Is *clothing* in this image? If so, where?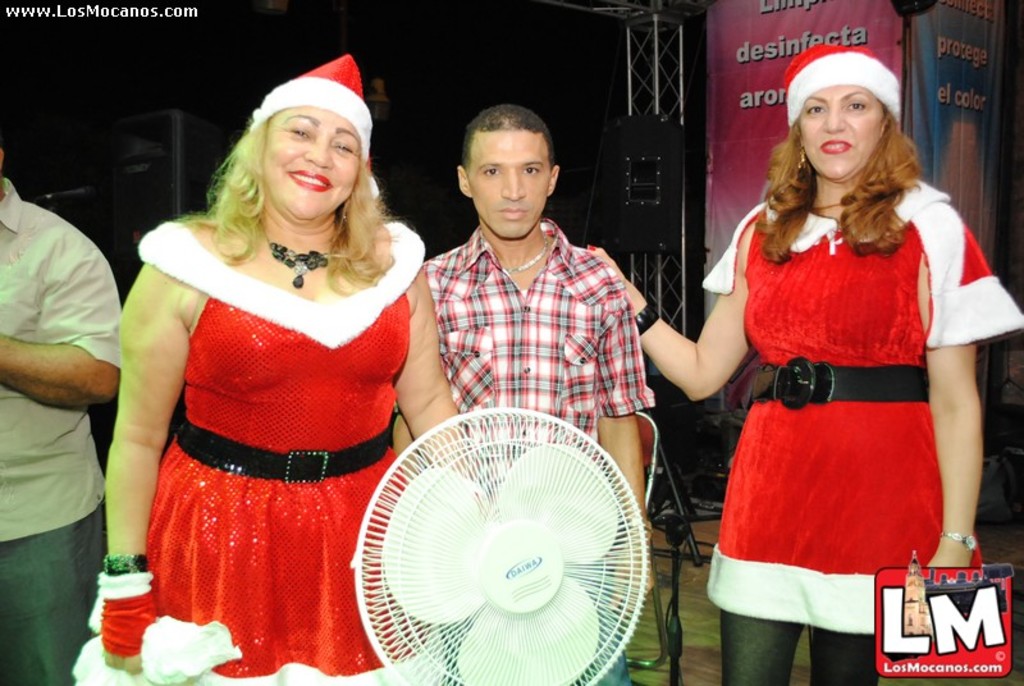
Yes, at 0 172 146 682.
